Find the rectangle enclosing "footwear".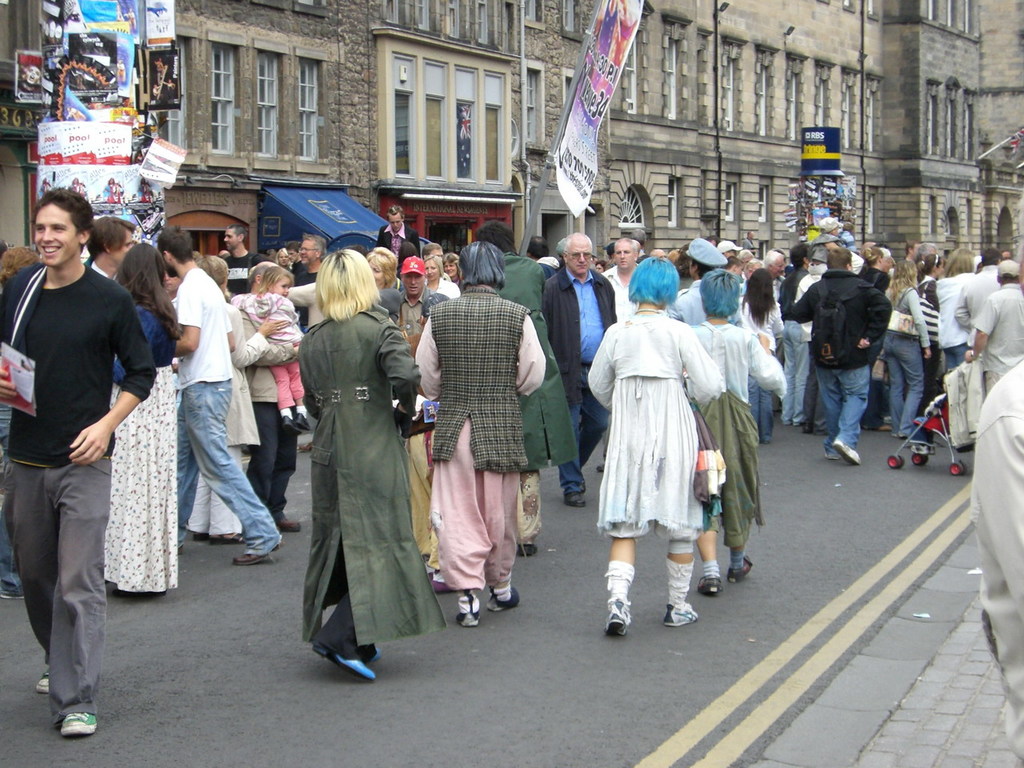
<region>726, 554, 751, 582</region>.
